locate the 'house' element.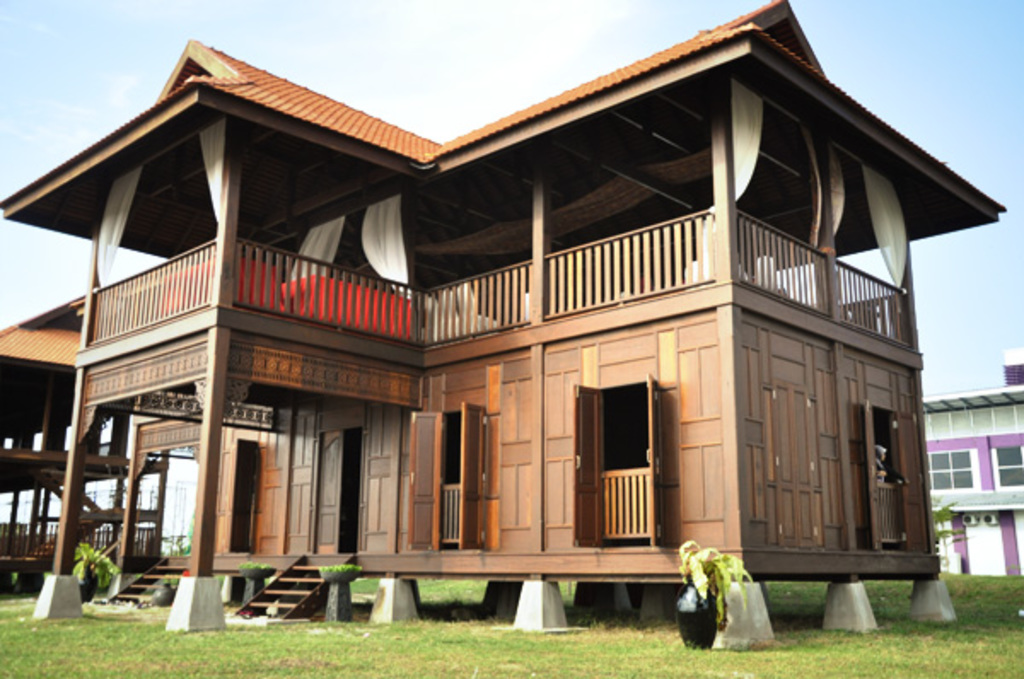
Element bbox: (920, 353, 1022, 583).
